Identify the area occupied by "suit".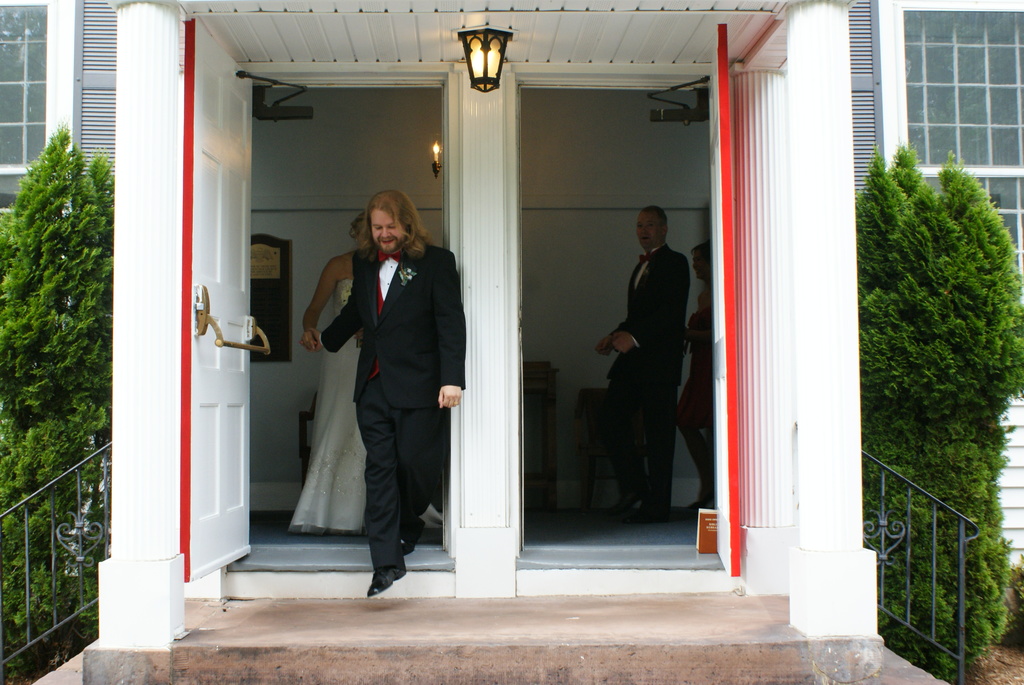
Area: rect(326, 240, 465, 572).
